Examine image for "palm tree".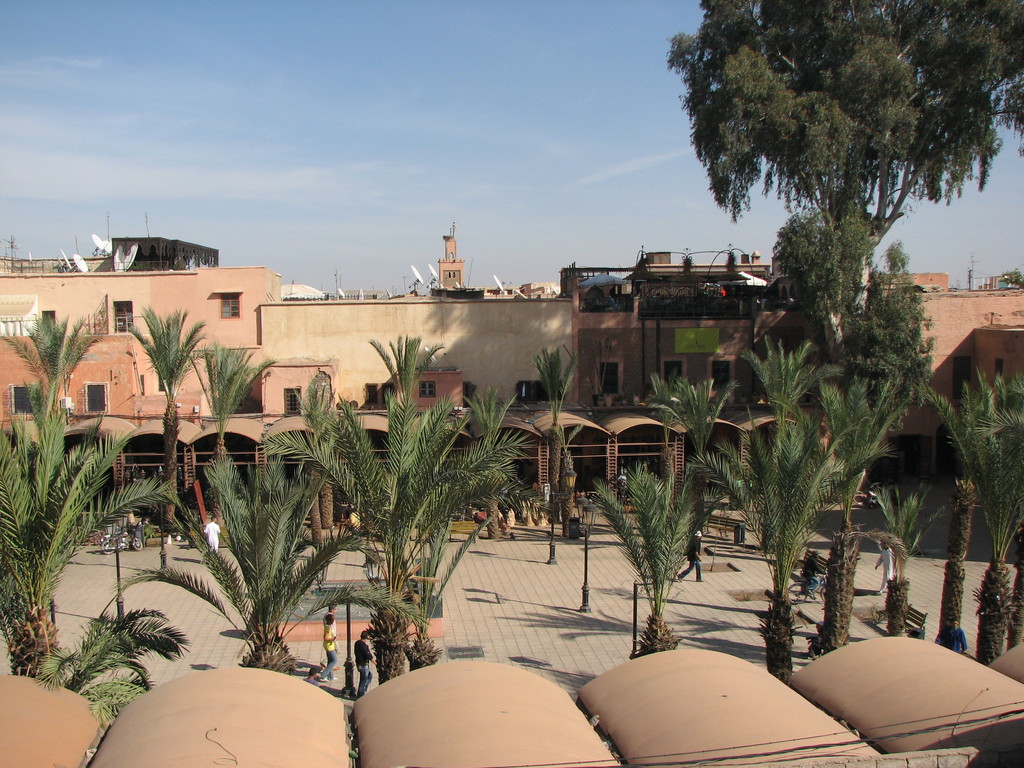
Examination result: bbox(127, 314, 198, 476).
